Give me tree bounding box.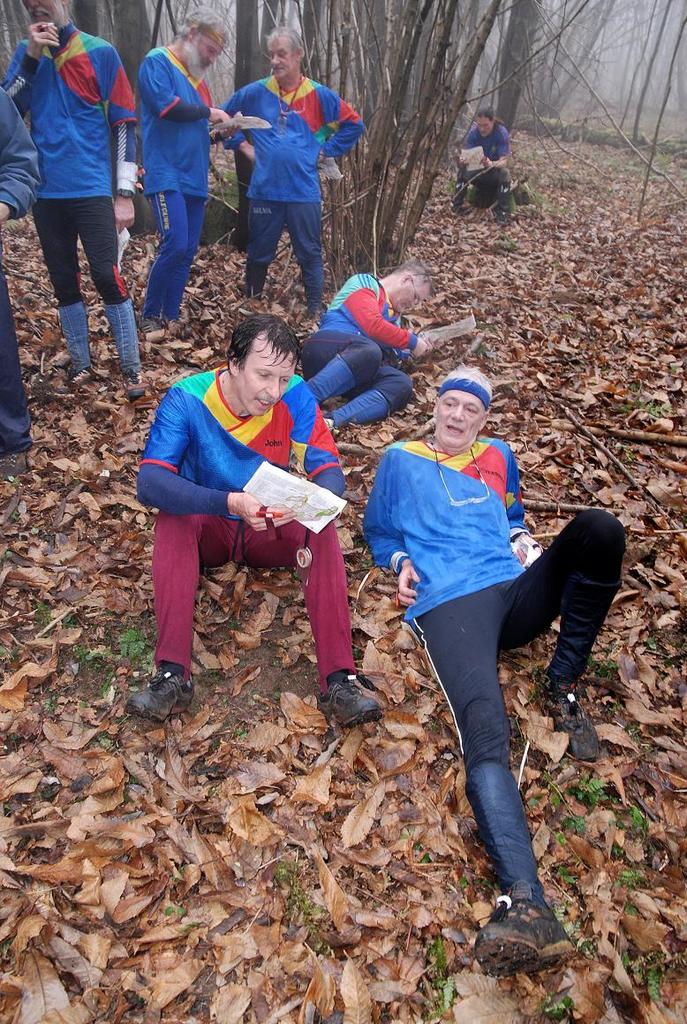
517:0:686:232.
